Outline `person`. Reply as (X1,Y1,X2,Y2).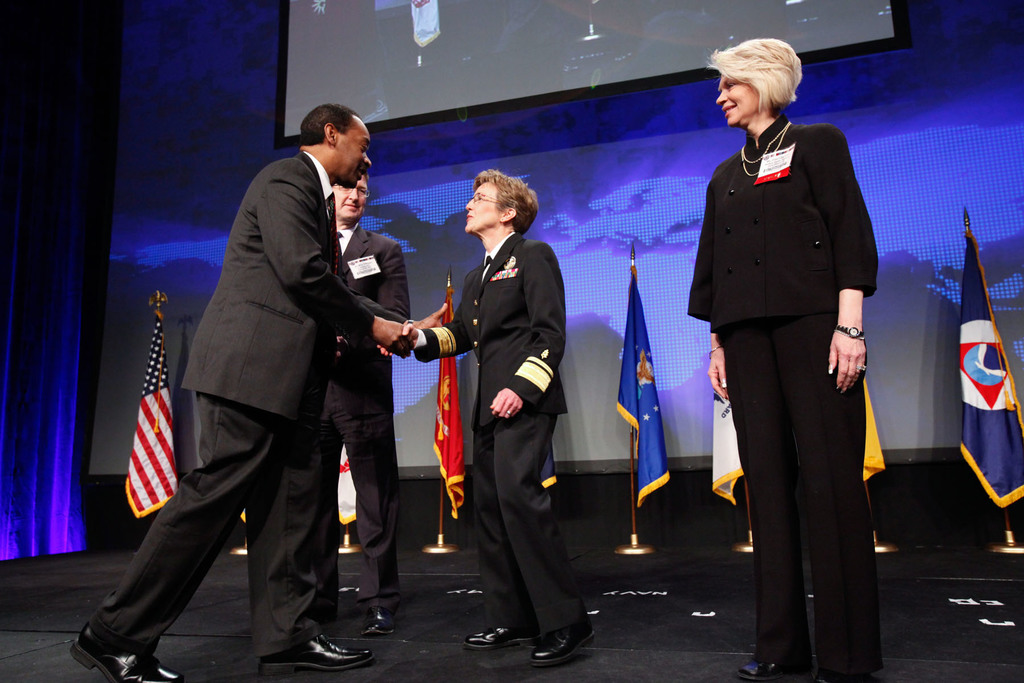
(313,154,413,641).
